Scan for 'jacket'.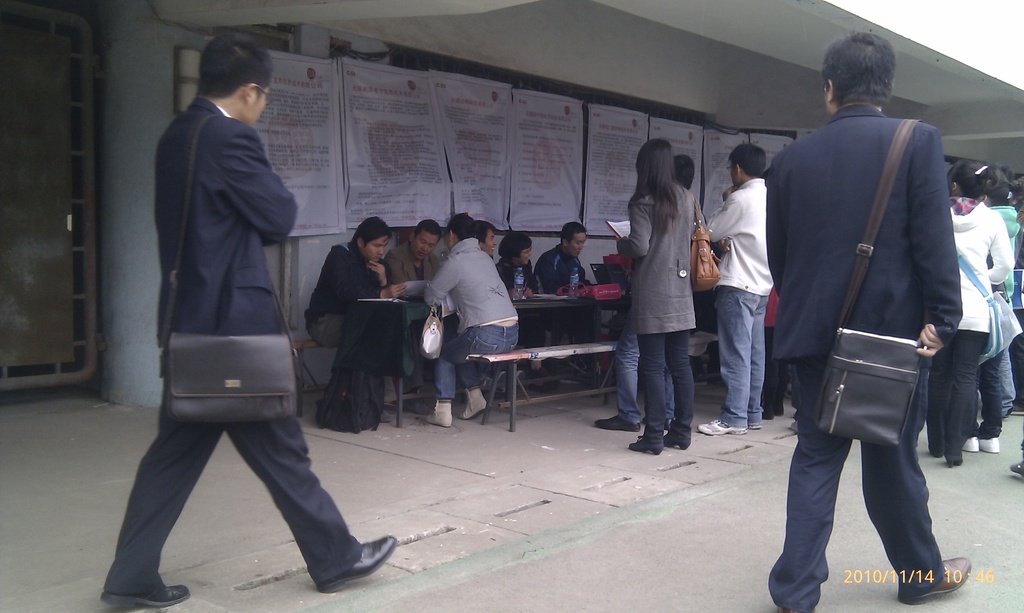
Scan result: detection(419, 234, 527, 351).
